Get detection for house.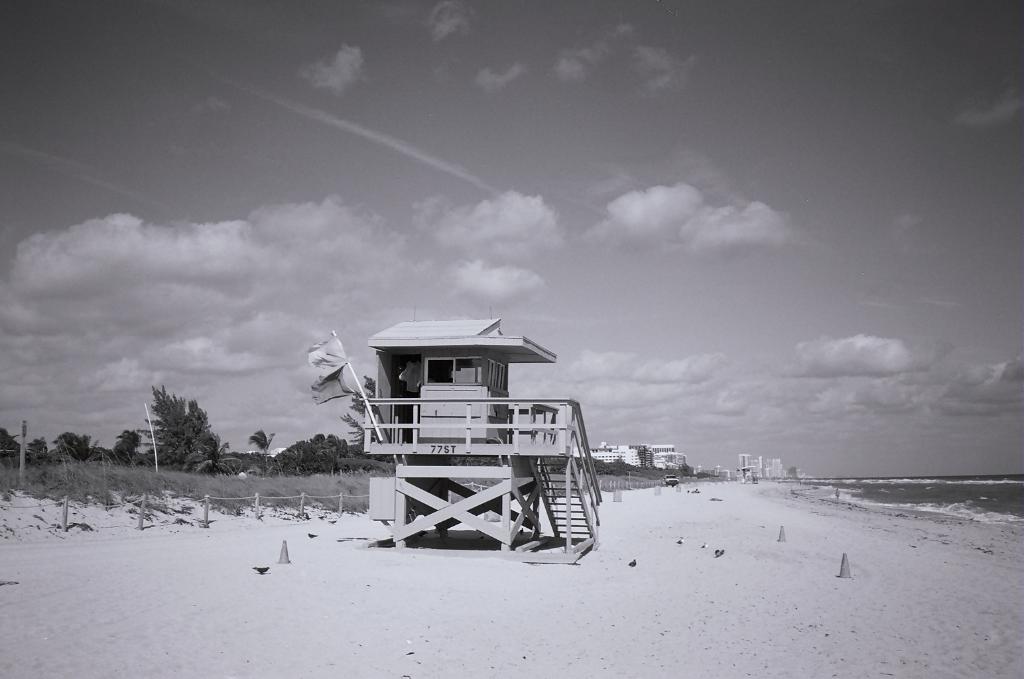
Detection: 703/452/822/495.
